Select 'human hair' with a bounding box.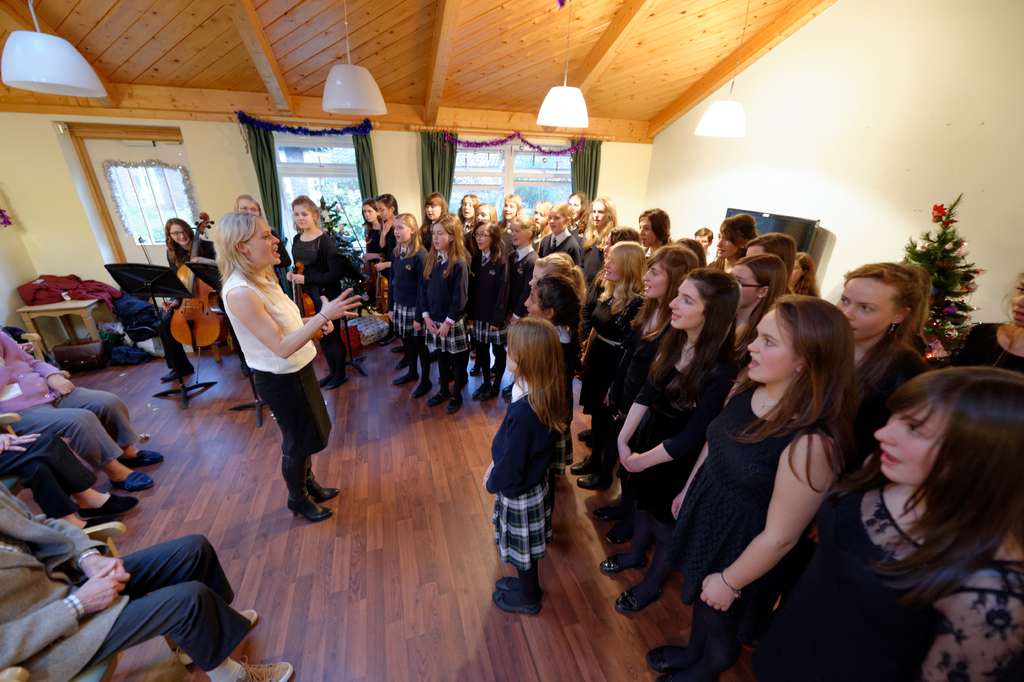
505,192,522,214.
